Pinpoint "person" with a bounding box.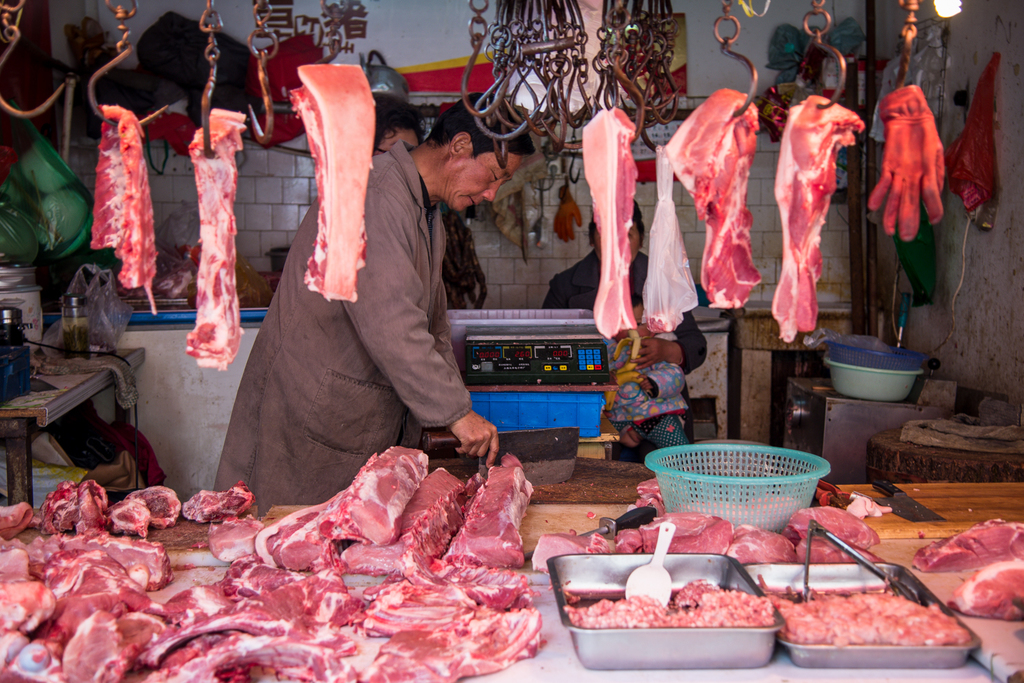
<bbox>366, 100, 425, 152</bbox>.
